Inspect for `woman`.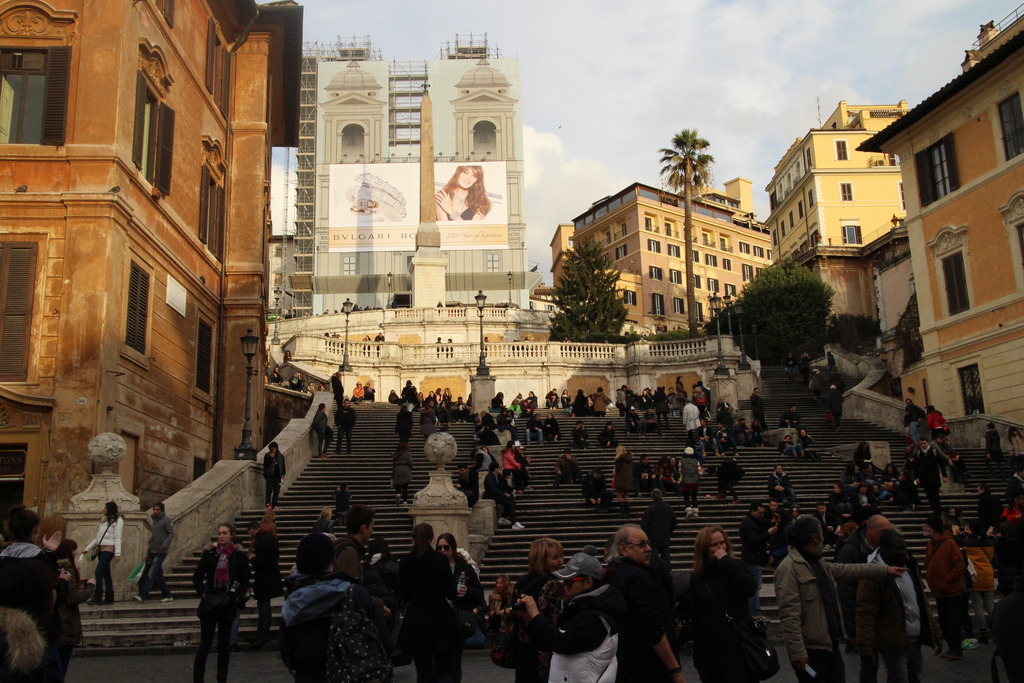
Inspection: <region>433, 532, 484, 646</region>.
